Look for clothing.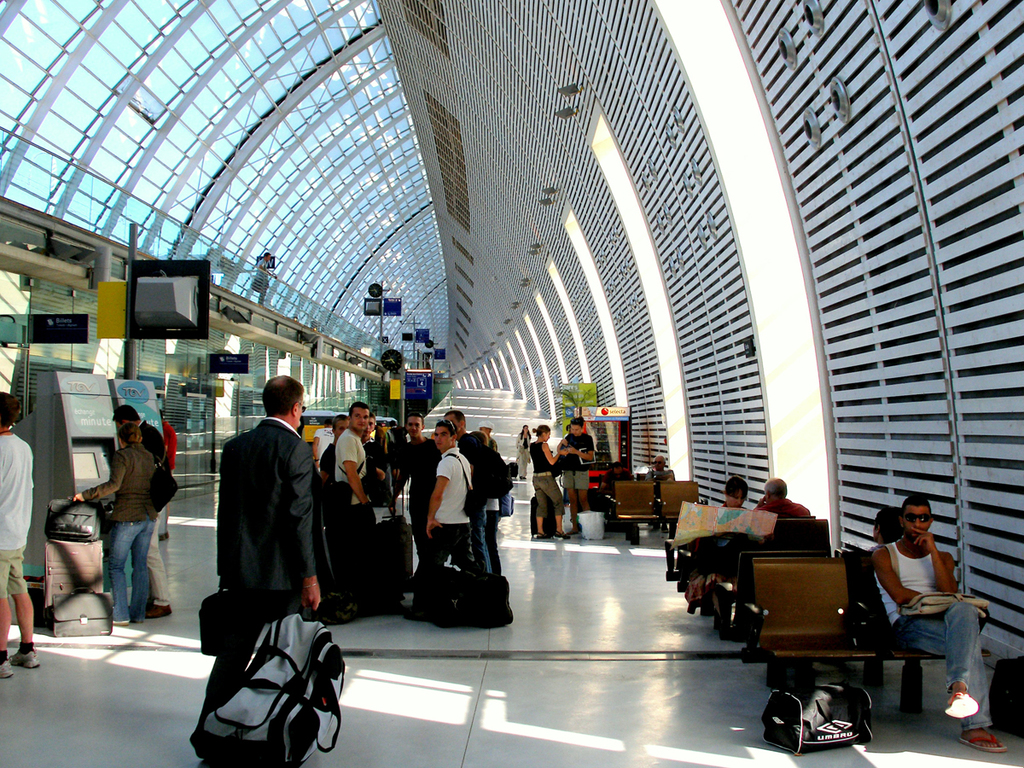
Found: bbox(0, 427, 40, 597).
